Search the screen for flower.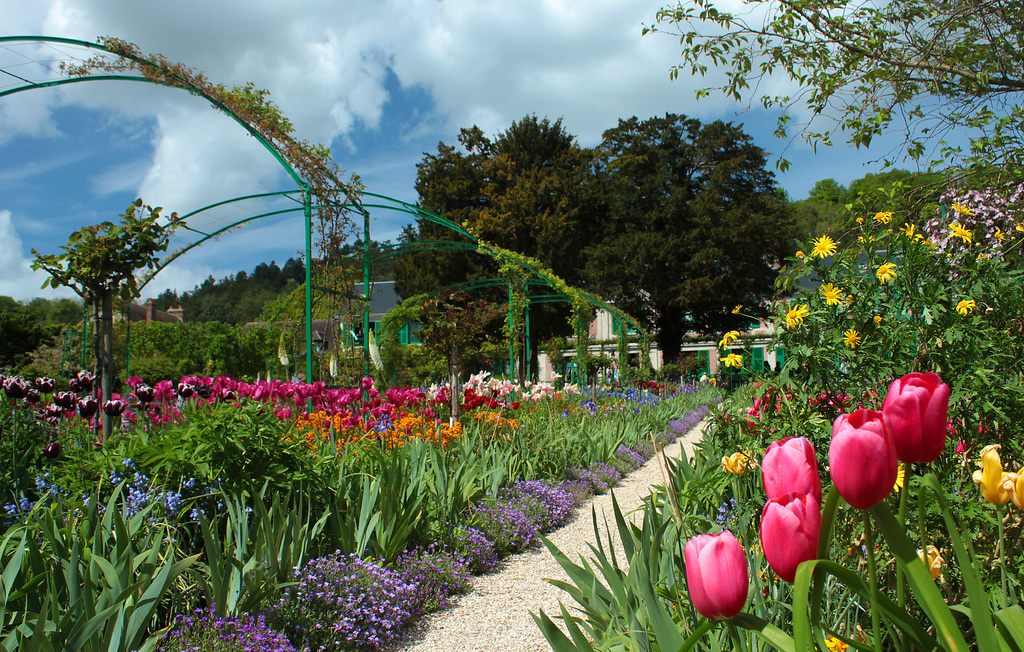
Found at <box>783,302,817,330</box>.
